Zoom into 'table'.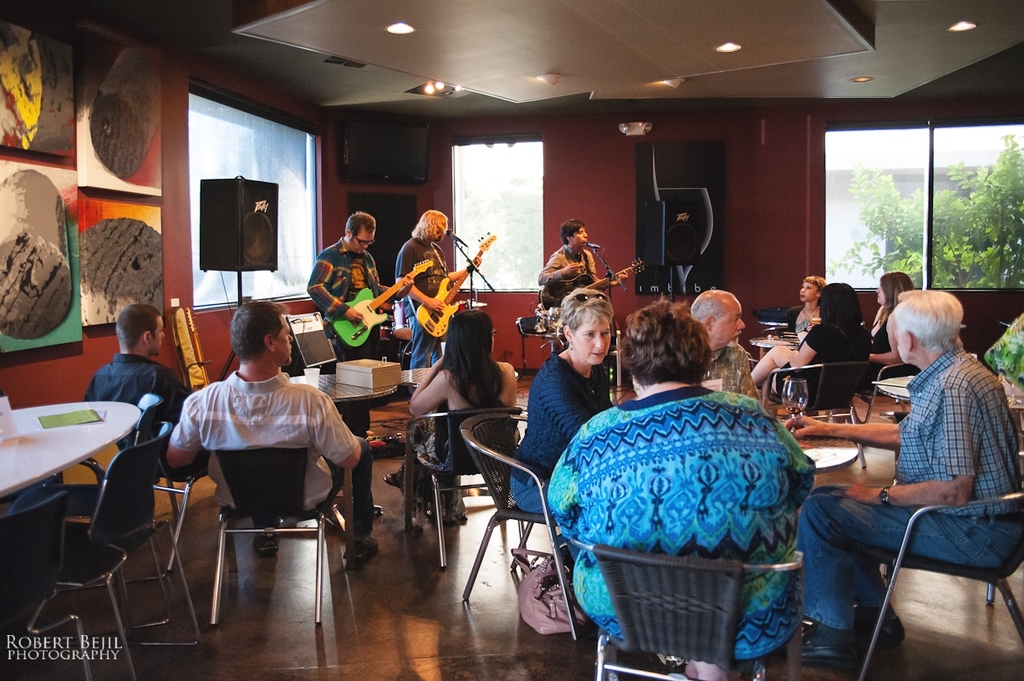
Zoom target: (left=0, top=379, right=166, bottom=579).
